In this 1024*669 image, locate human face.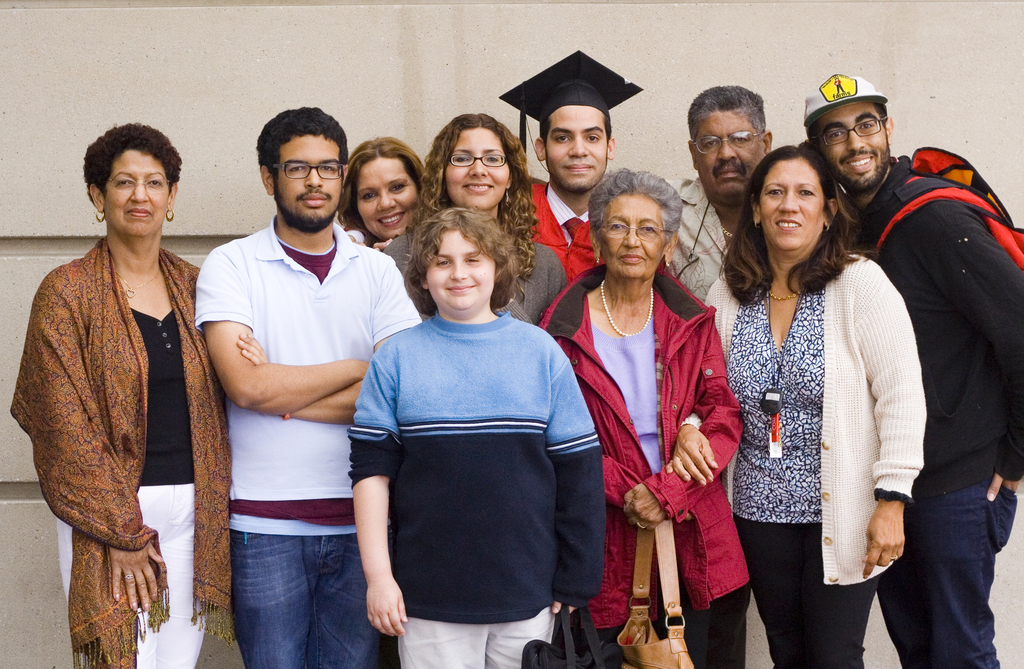
Bounding box: BBox(426, 228, 492, 305).
